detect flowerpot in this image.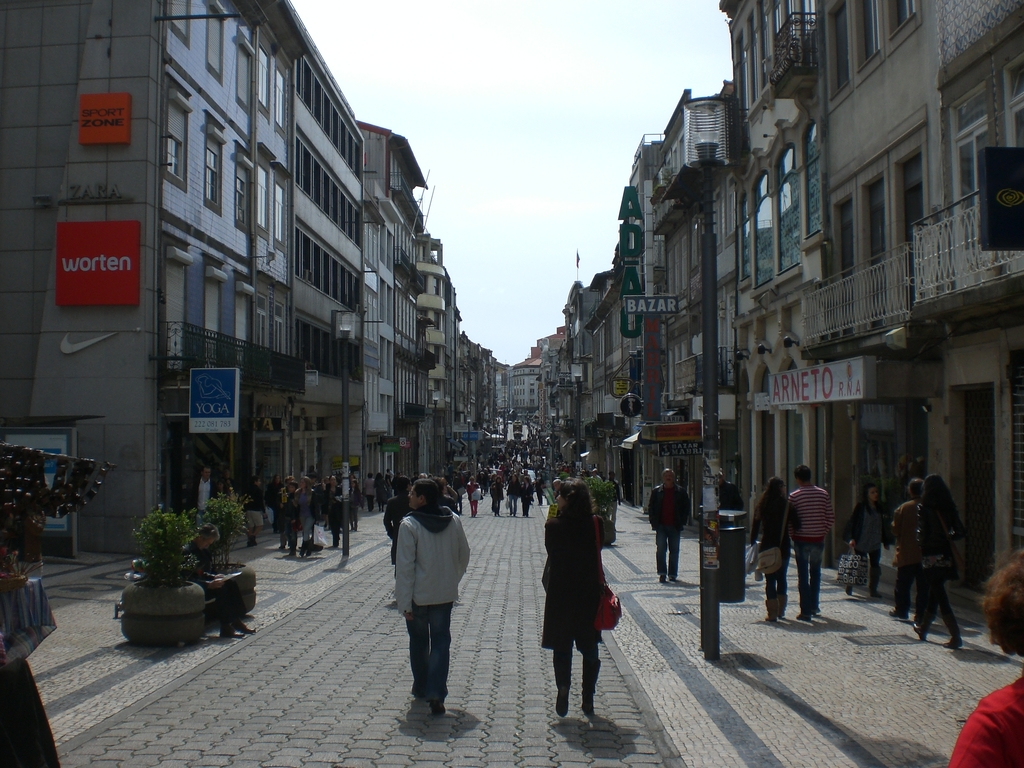
Detection: box=[117, 572, 202, 650].
